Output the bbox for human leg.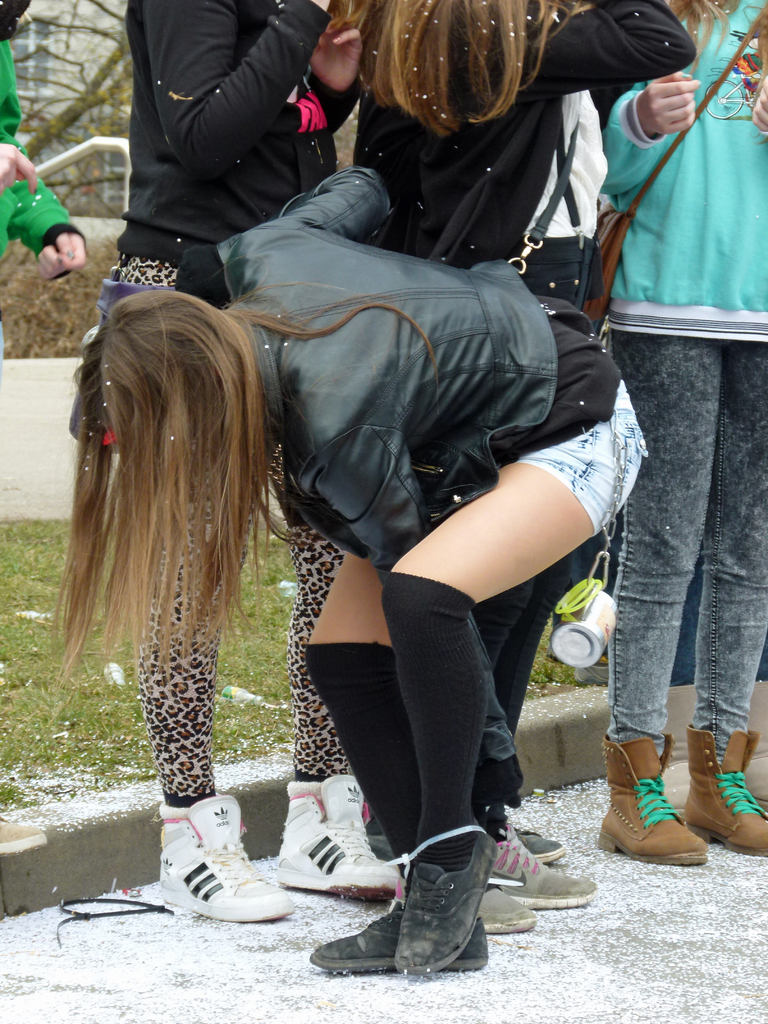
(x1=307, y1=554, x2=428, y2=863).
